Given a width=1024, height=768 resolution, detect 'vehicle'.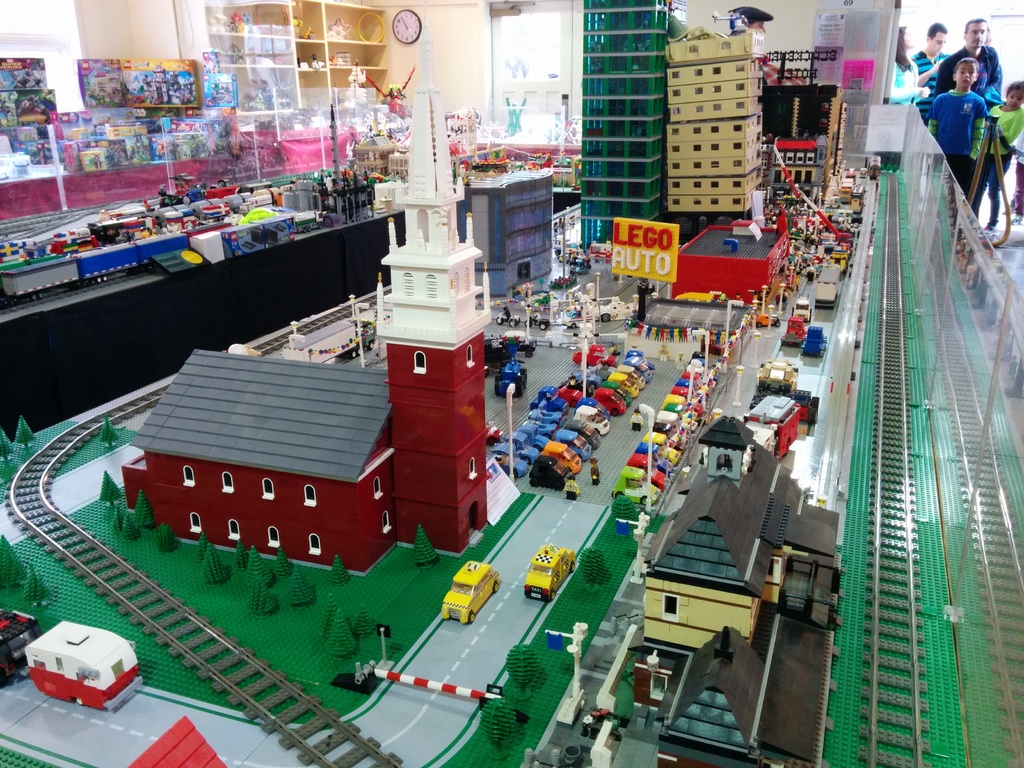
442, 558, 504, 627.
